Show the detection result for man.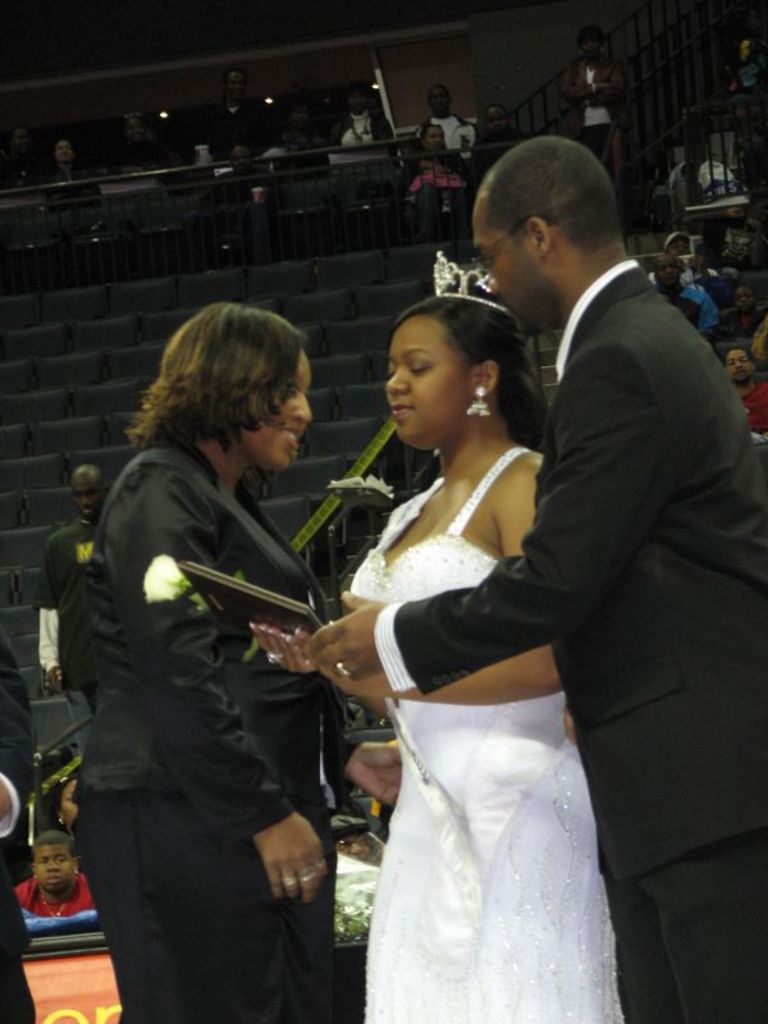
region(719, 346, 765, 433).
